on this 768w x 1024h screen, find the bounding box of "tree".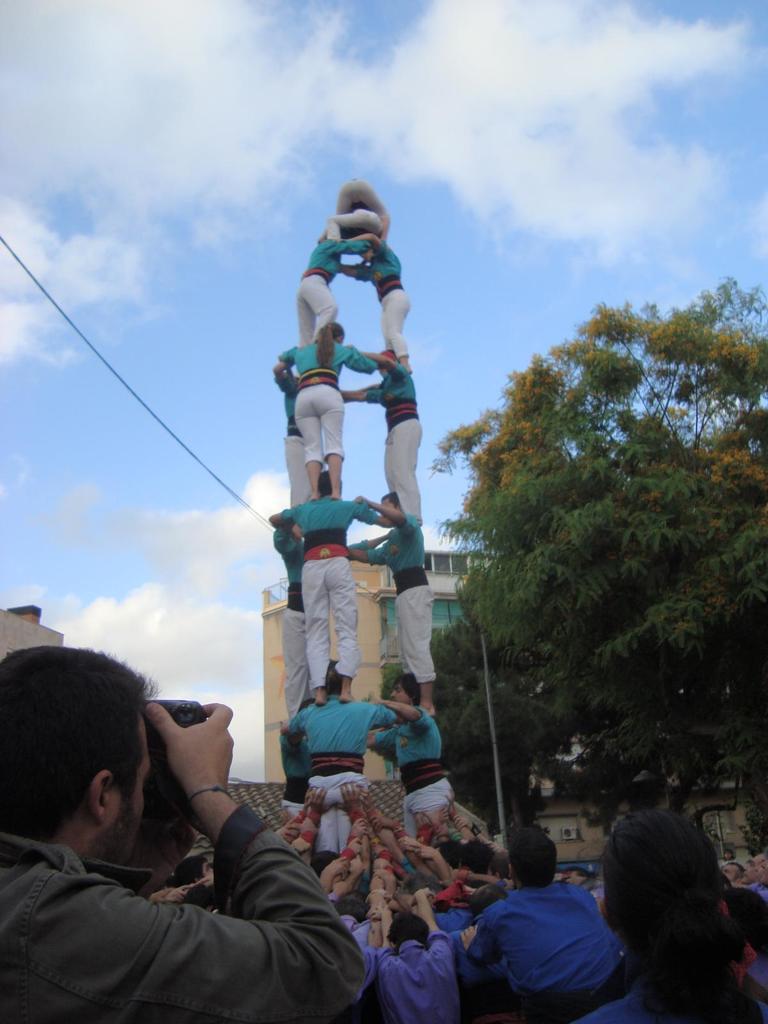
Bounding box: Rect(422, 275, 767, 808).
